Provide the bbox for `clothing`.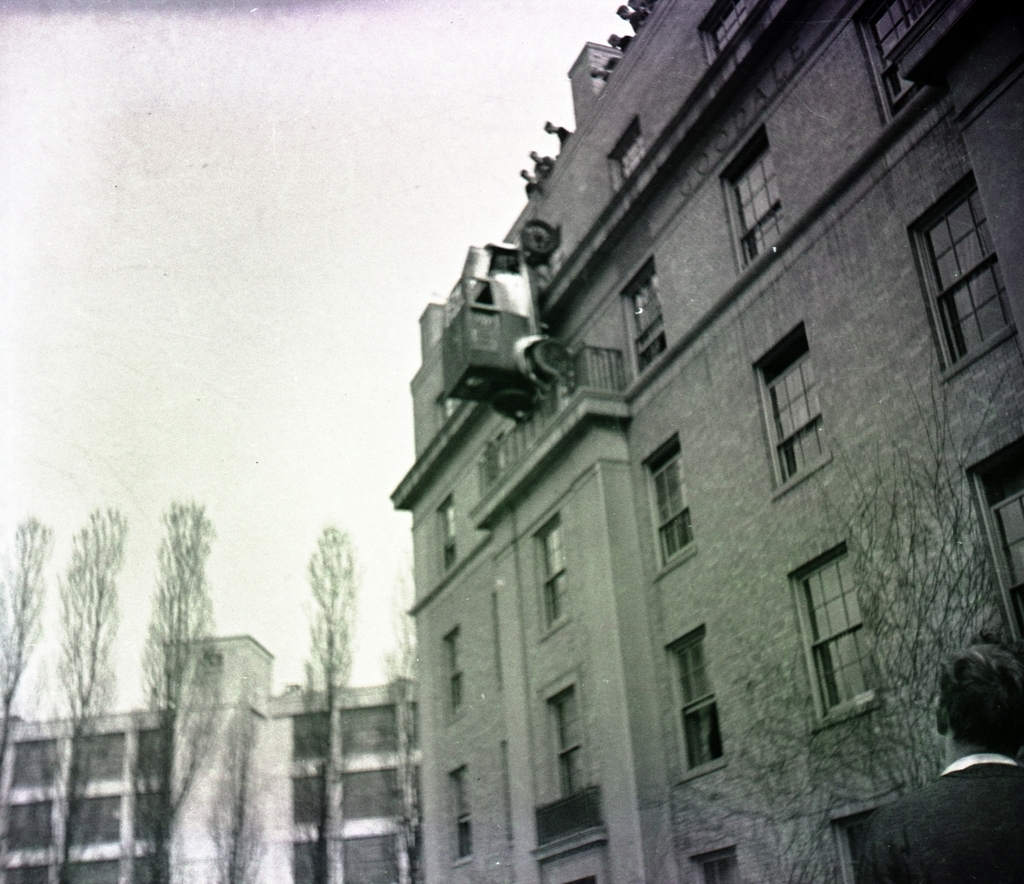
606:57:622:77.
